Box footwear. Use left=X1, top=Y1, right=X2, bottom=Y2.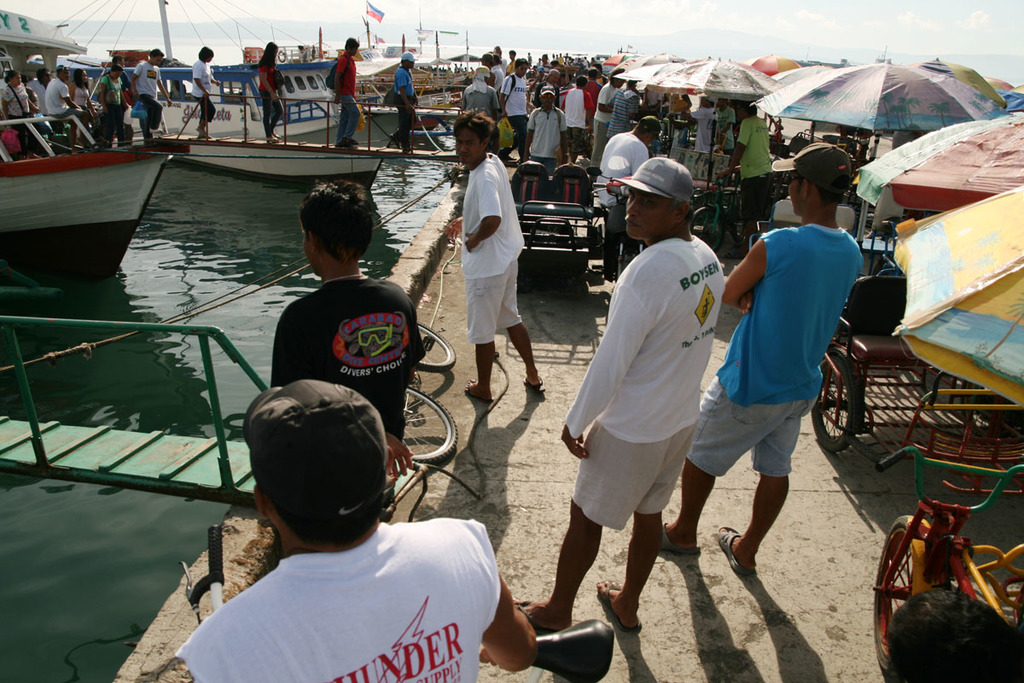
left=718, top=522, right=758, bottom=573.
